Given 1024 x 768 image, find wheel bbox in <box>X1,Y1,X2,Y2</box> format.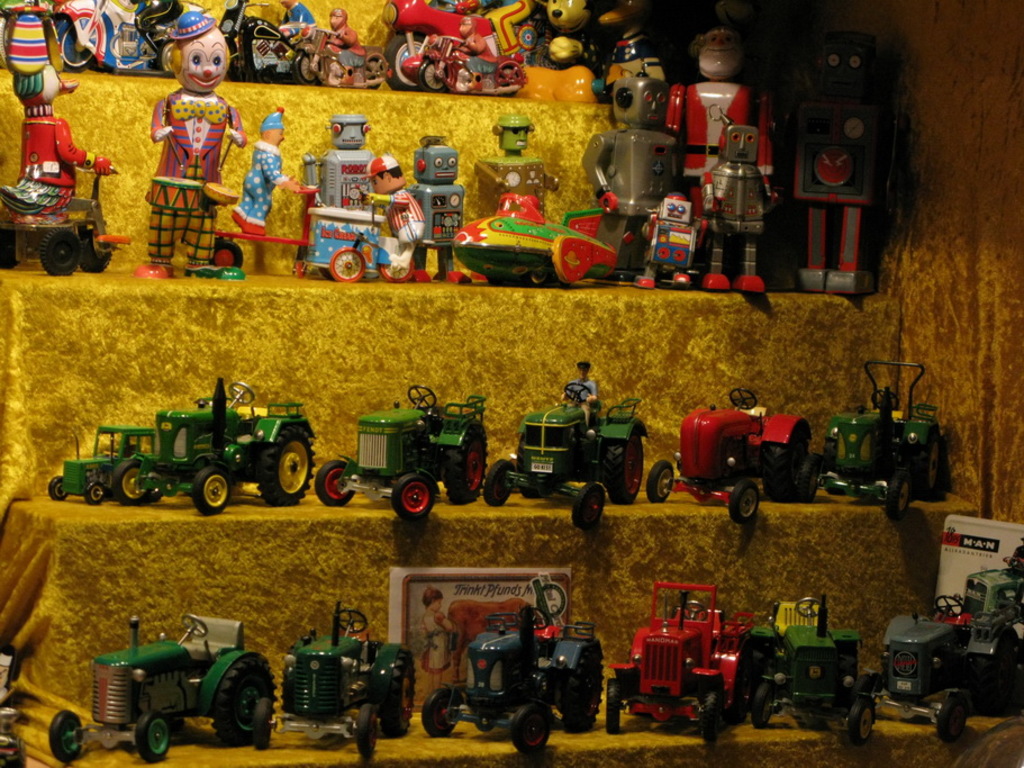
<box>350,699,377,753</box>.
